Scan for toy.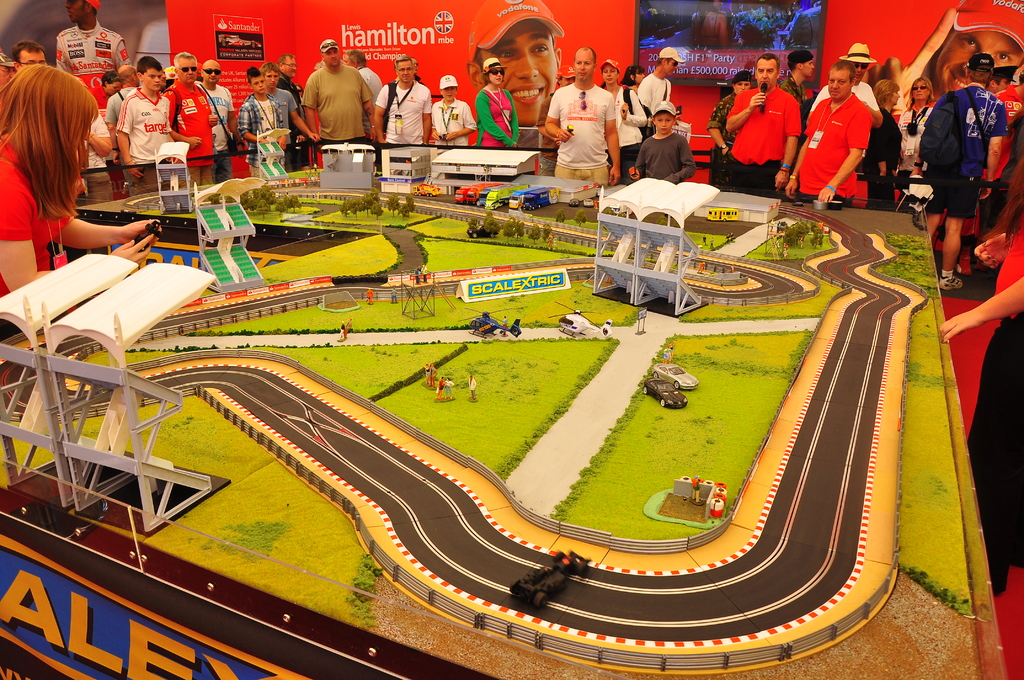
Scan result: region(763, 218, 789, 259).
